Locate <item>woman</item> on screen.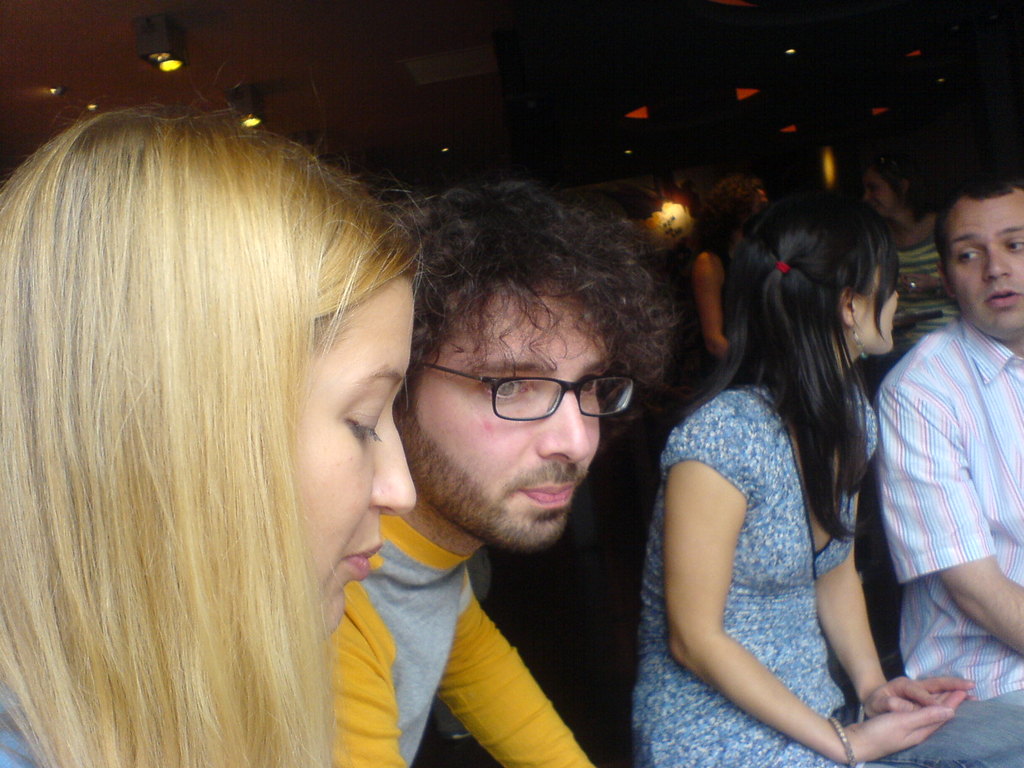
On screen at locate(0, 94, 472, 767).
